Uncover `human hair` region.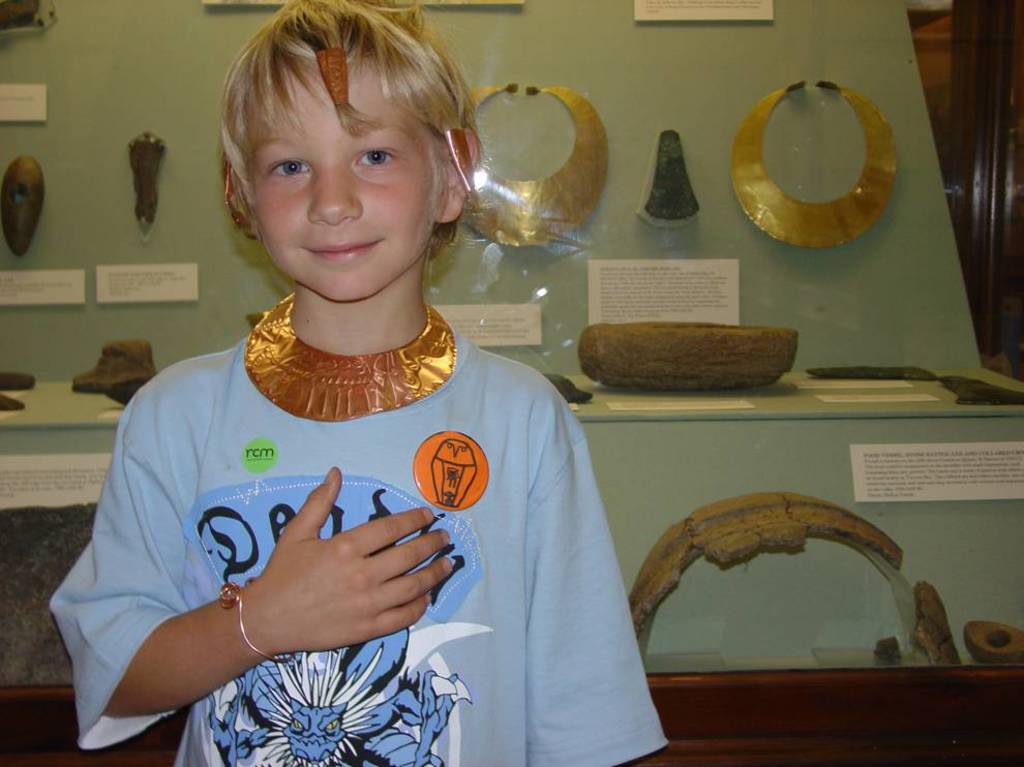
Uncovered: 215/24/535/360.
